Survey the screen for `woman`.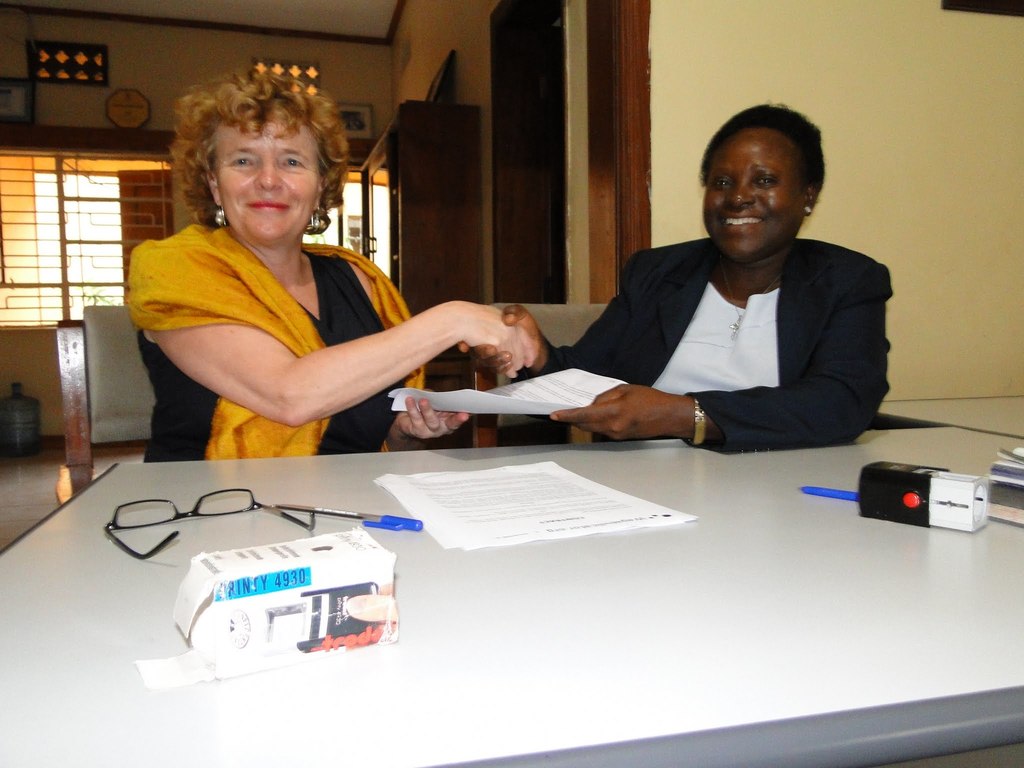
Survey found: BBox(454, 102, 895, 459).
